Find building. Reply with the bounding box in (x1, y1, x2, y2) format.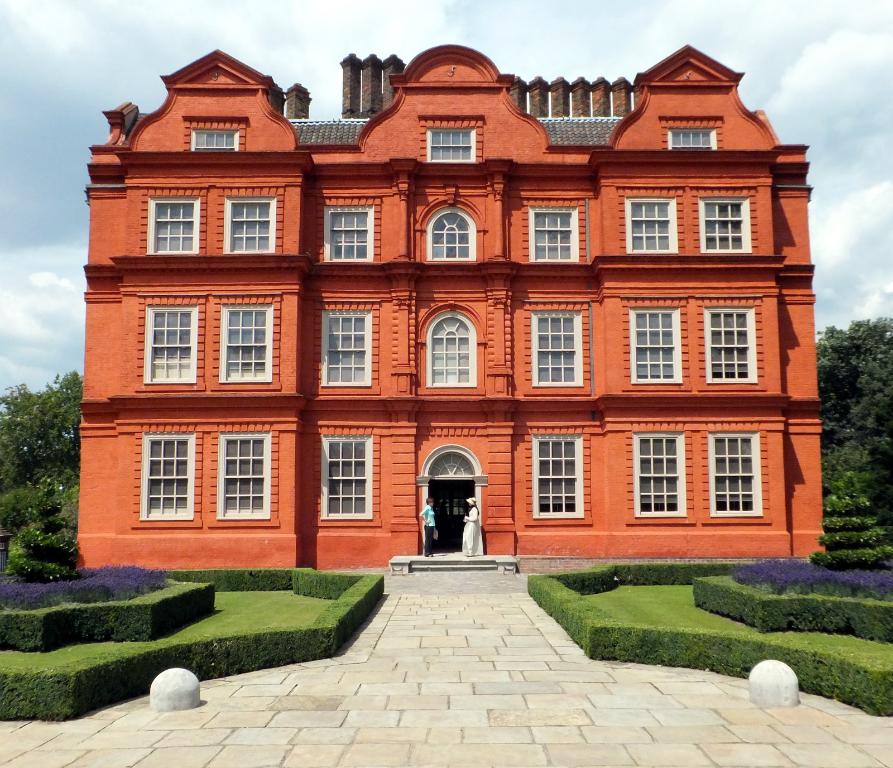
(73, 43, 828, 578).
